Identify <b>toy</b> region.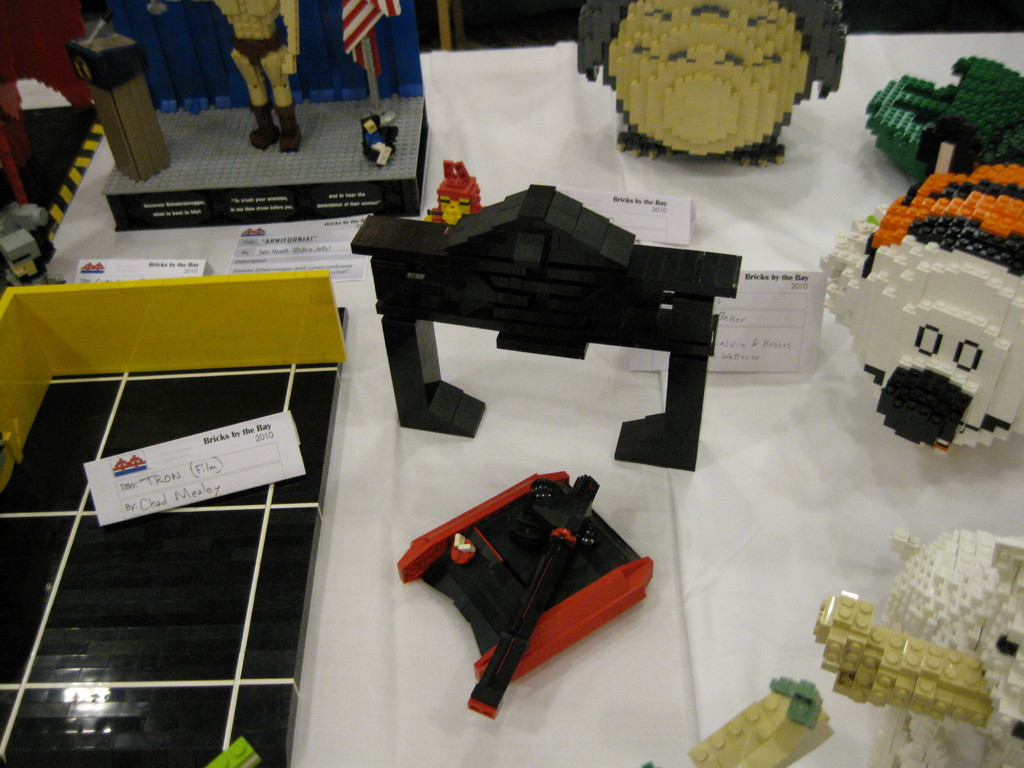
Region: {"x1": 809, "y1": 161, "x2": 1020, "y2": 470}.
